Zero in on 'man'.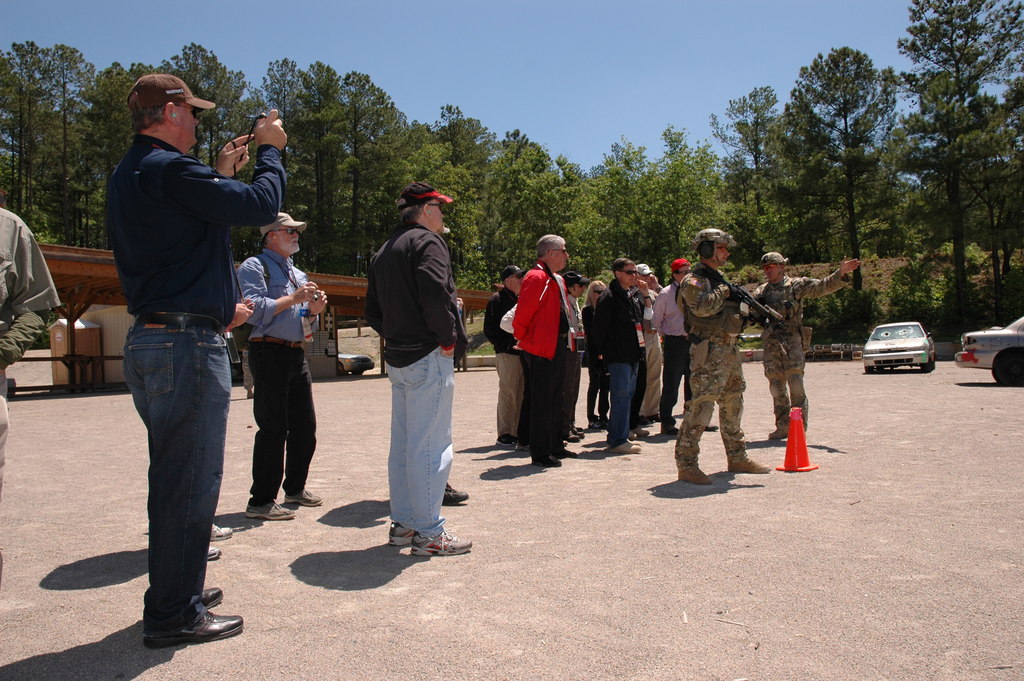
Zeroed in: BBox(362, 181, 474, 559).
